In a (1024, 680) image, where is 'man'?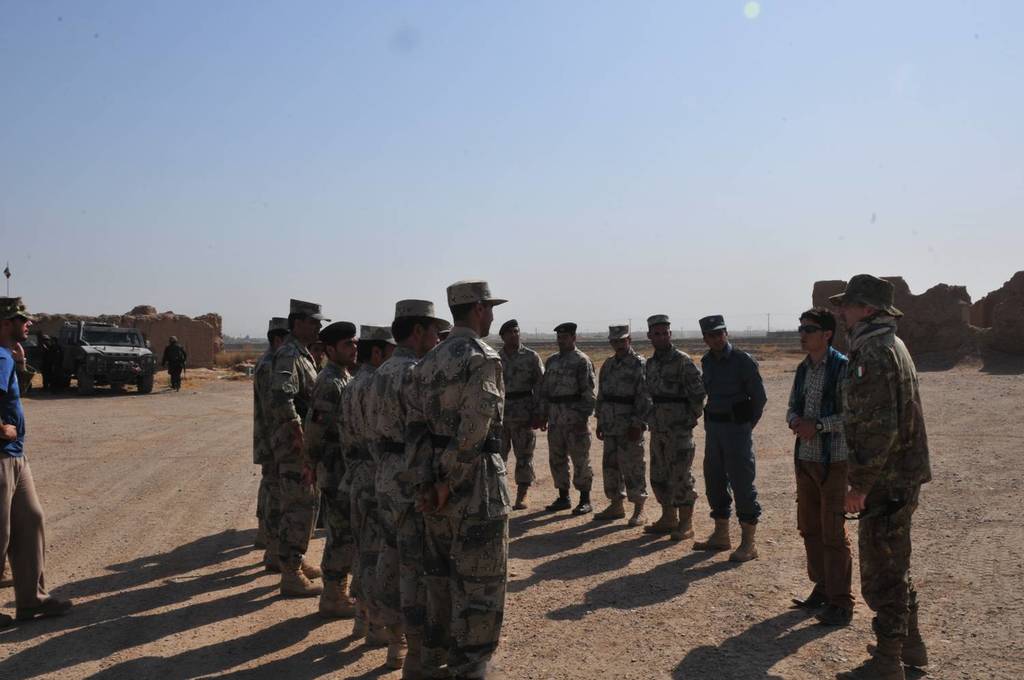
(542, 322, 595, 515).
